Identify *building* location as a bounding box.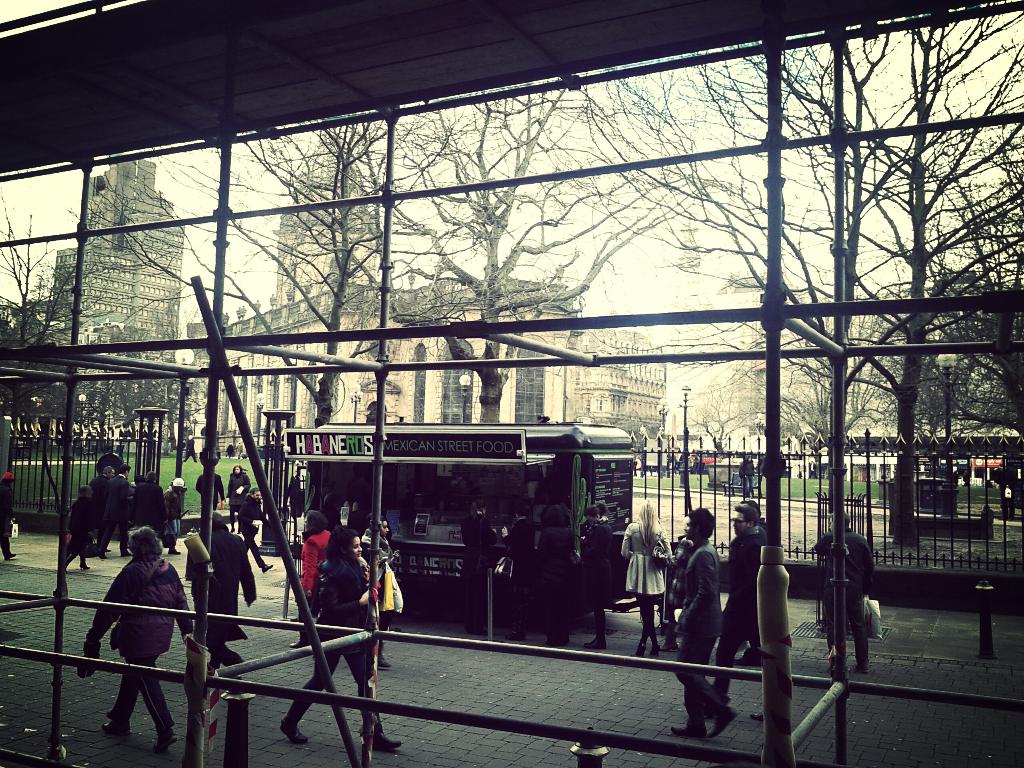
198:122:577:440.
